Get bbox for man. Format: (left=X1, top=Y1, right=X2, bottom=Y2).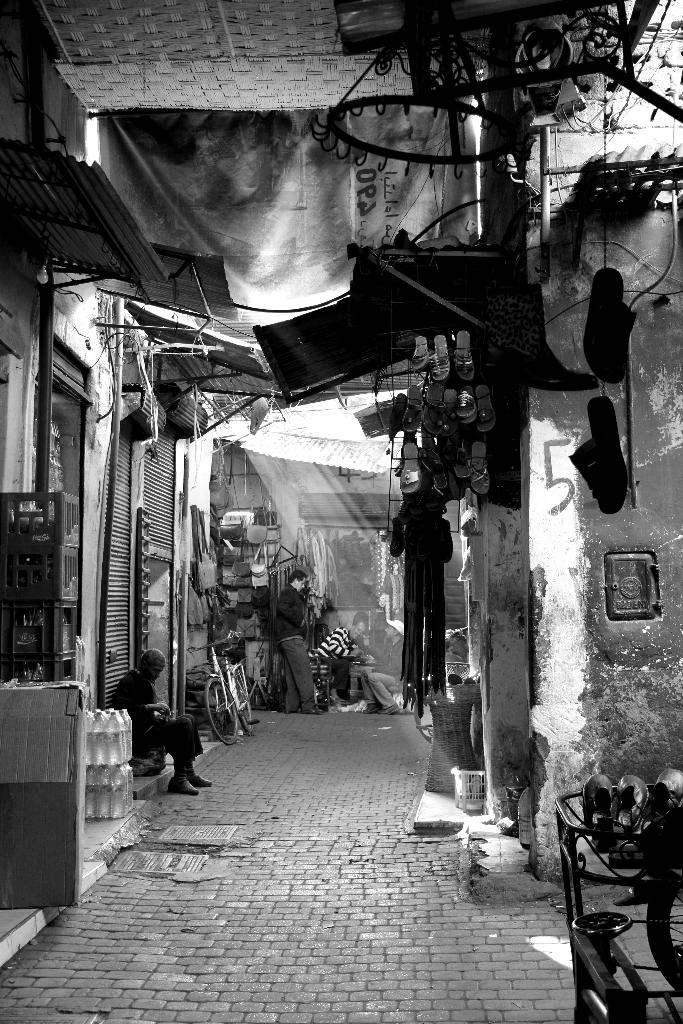
(left=110, top=651, right=210, bottom=803).
